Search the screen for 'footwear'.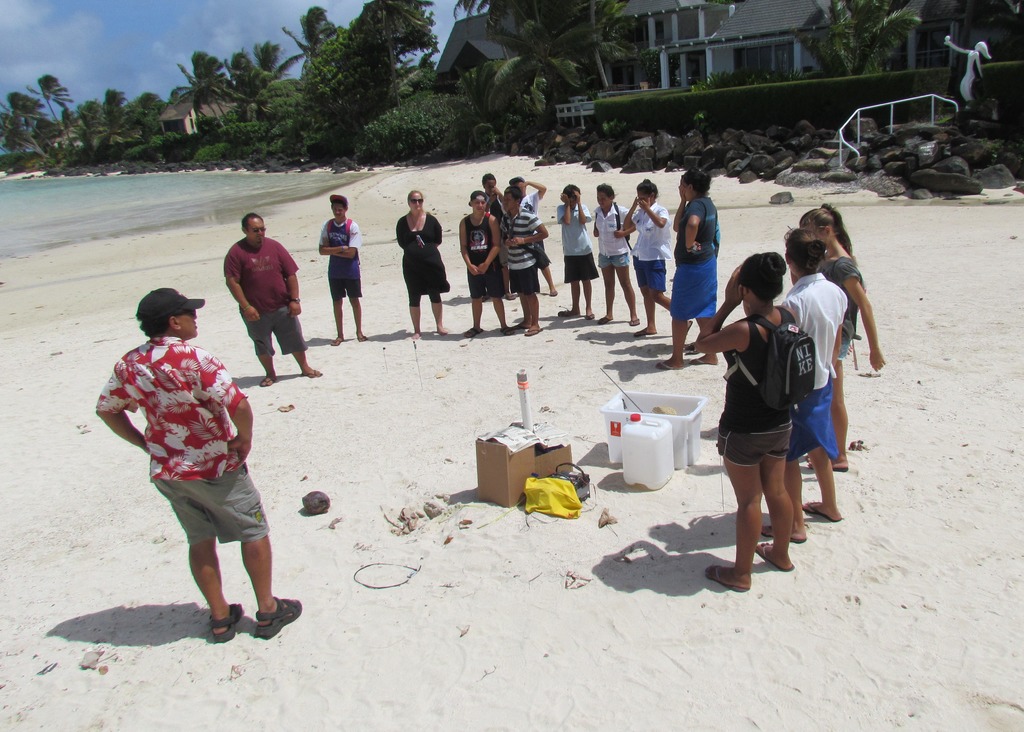
Found at 585 311 591 321.
